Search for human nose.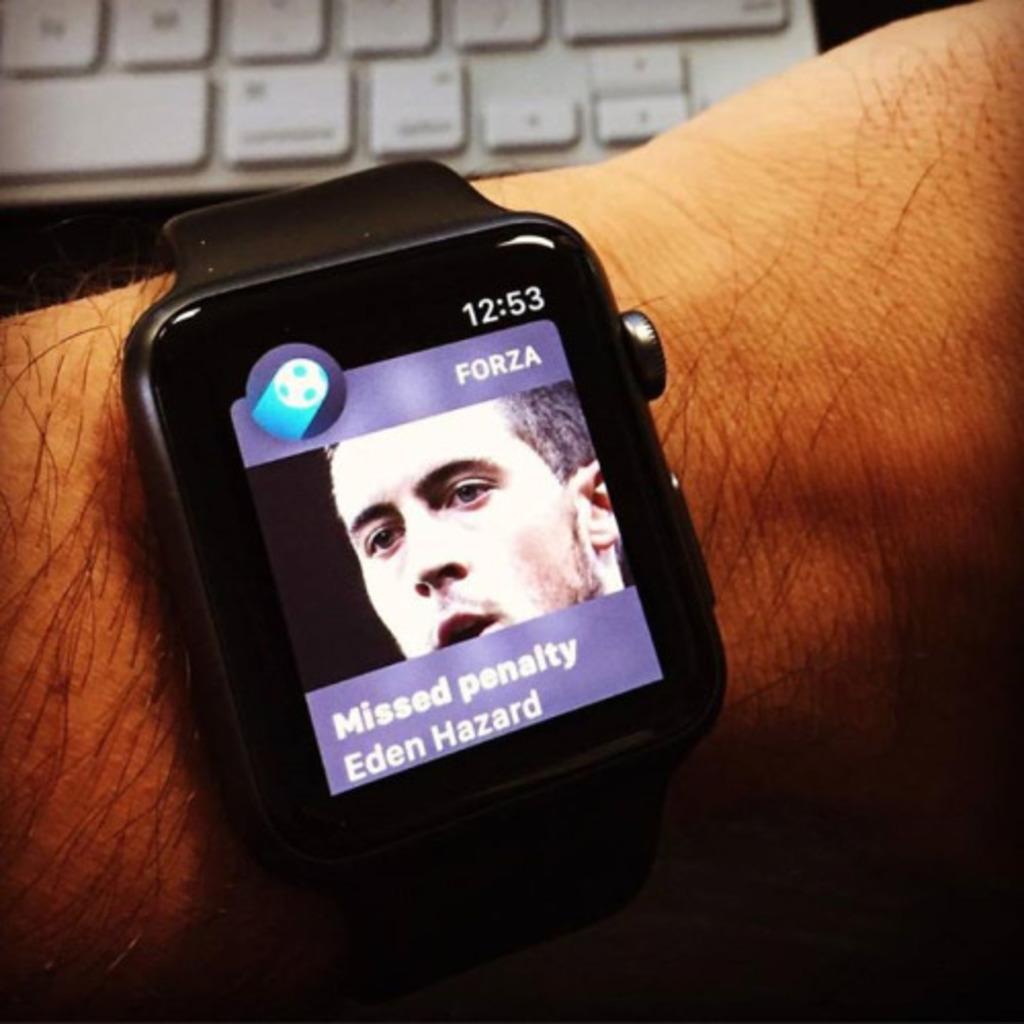
Found at select_region(403, 498, 467, 594).
